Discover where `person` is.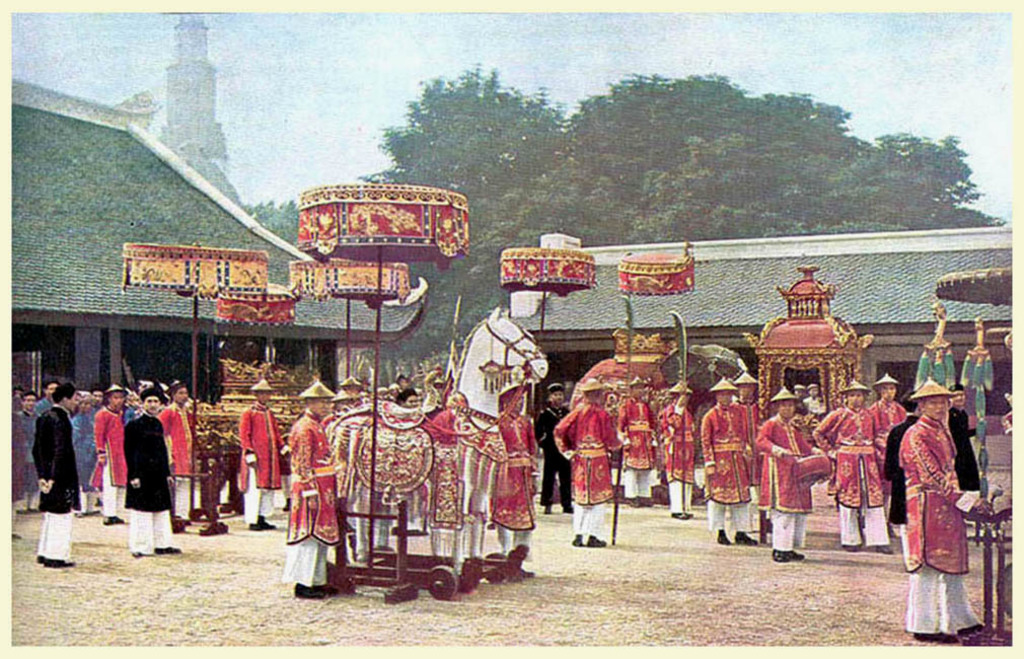
Discovered at 156 381 193 514.
